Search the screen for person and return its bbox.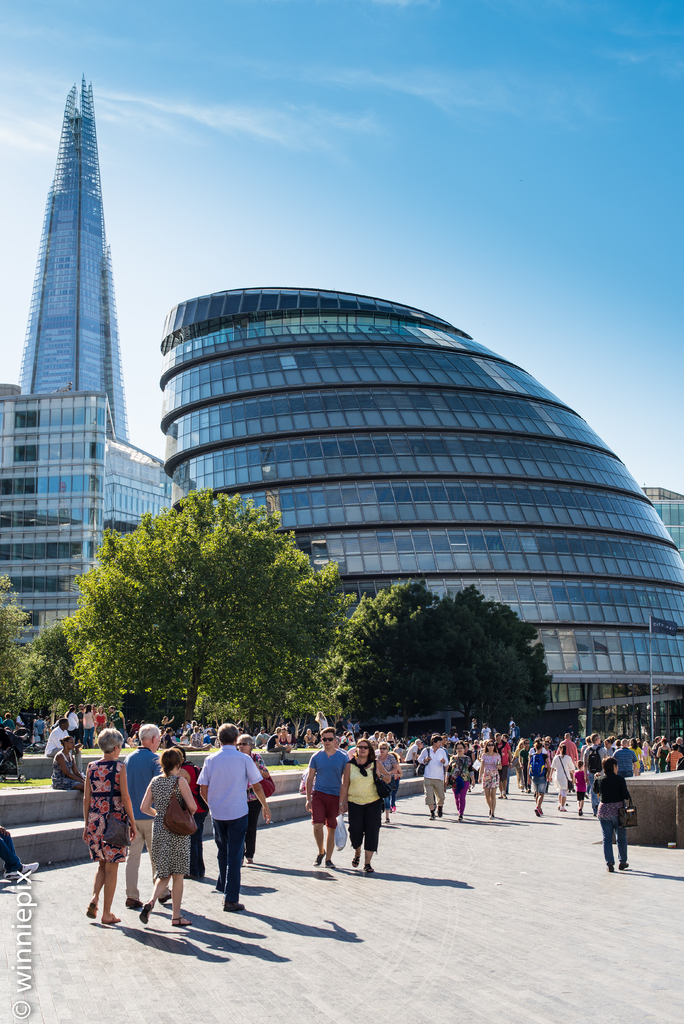
Found: 468:732:503:820.
